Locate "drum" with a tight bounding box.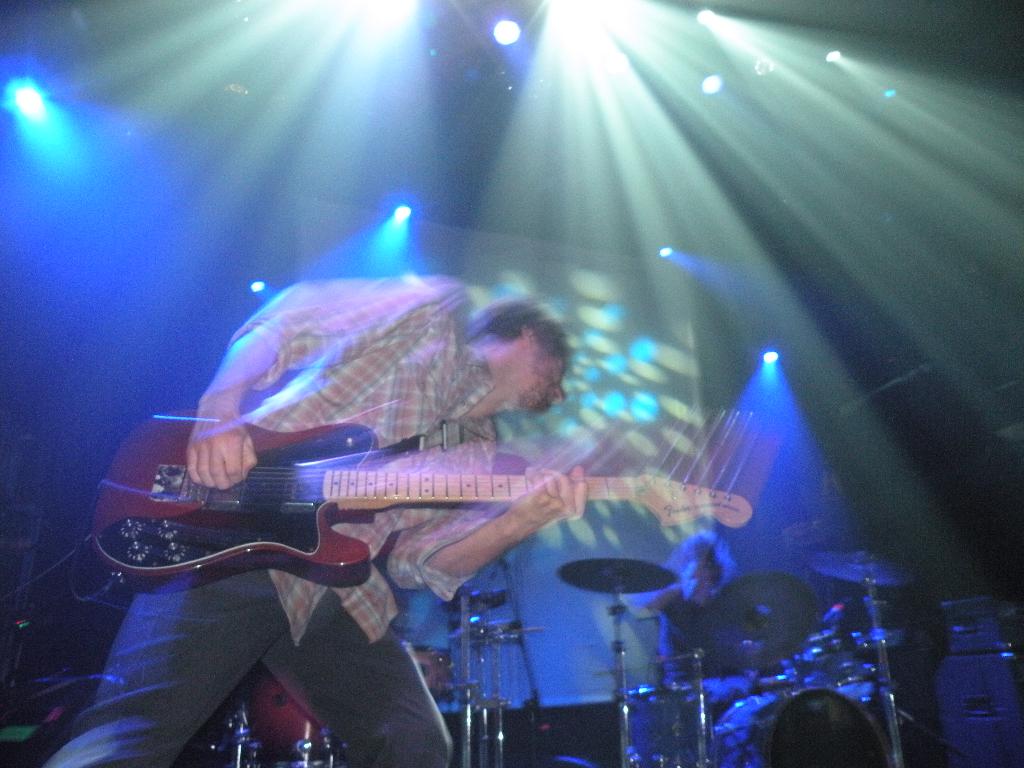
locate(623, 686, 689, 767).
